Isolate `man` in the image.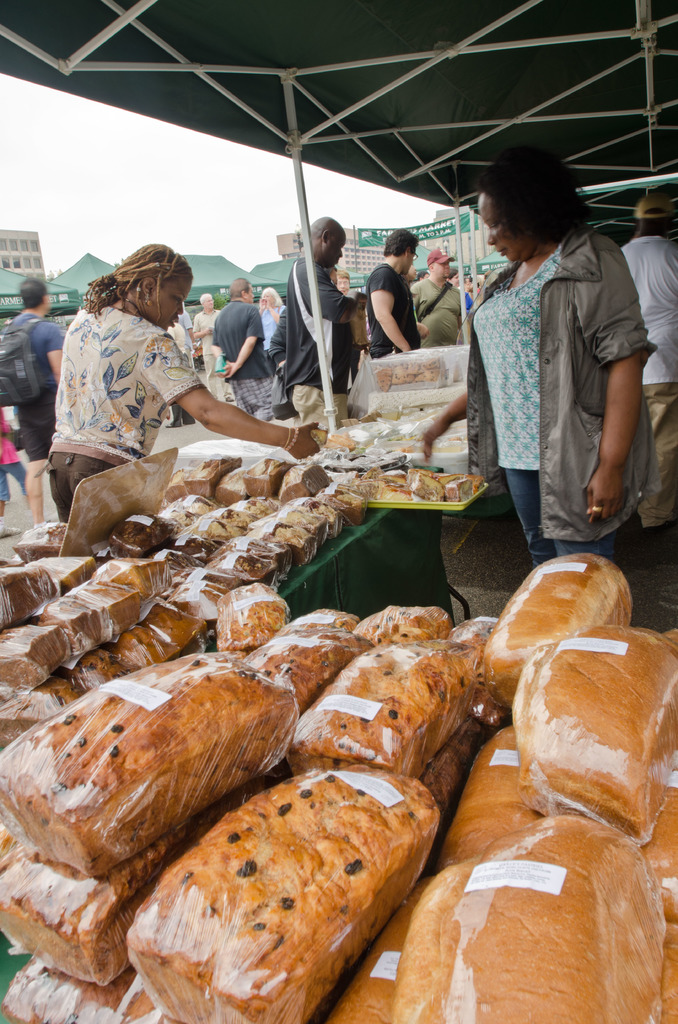
Isolated region: (x1=288, y1=217, x2=370, y2=423).
